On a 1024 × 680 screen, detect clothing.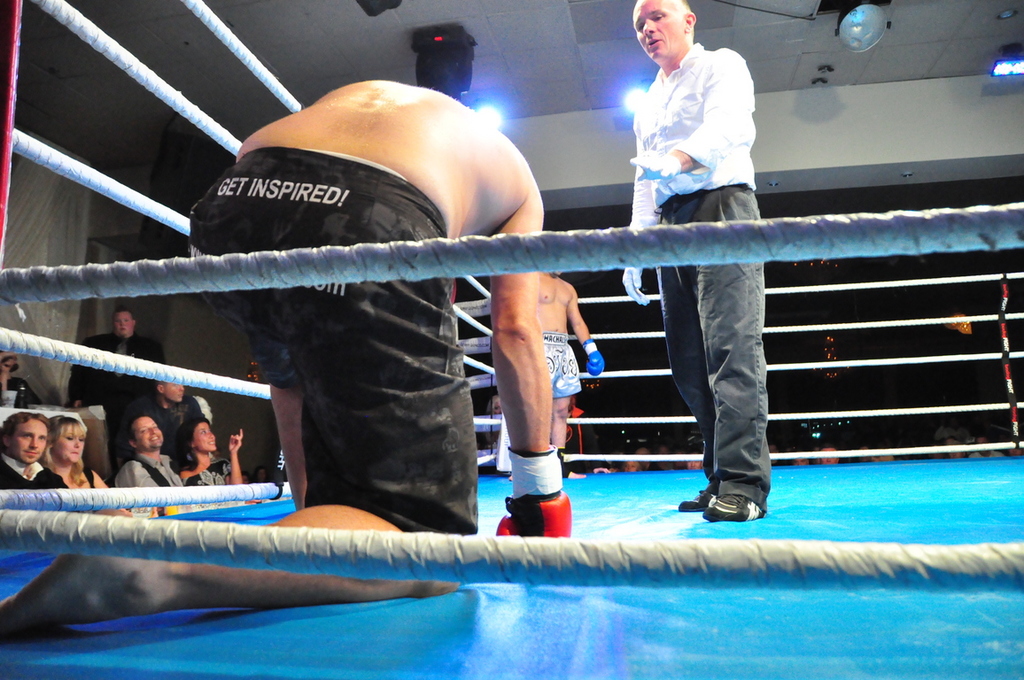
<region>66, 329, 162, 452</region>.
